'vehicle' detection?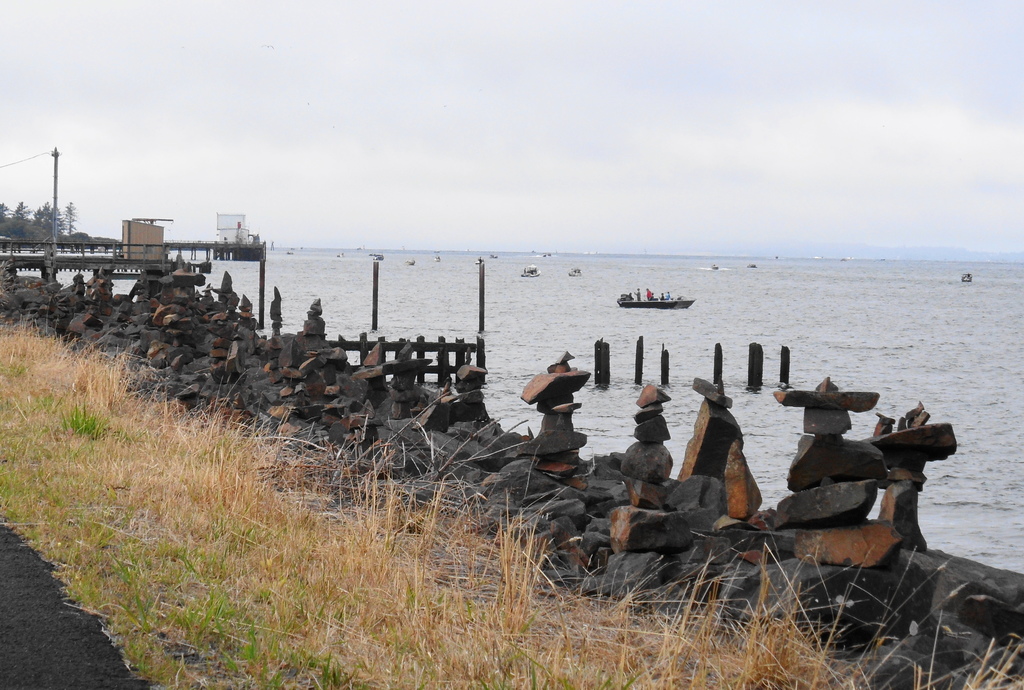
box(521, 267, 540, 281)
